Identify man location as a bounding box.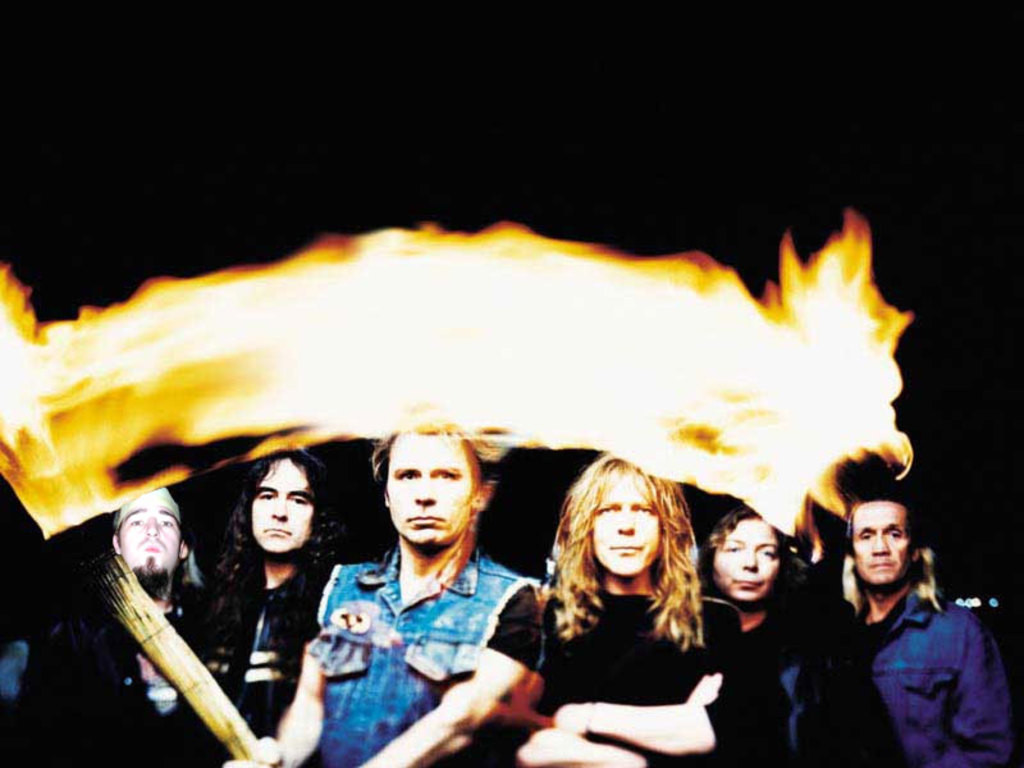
803,497,1018,767.
